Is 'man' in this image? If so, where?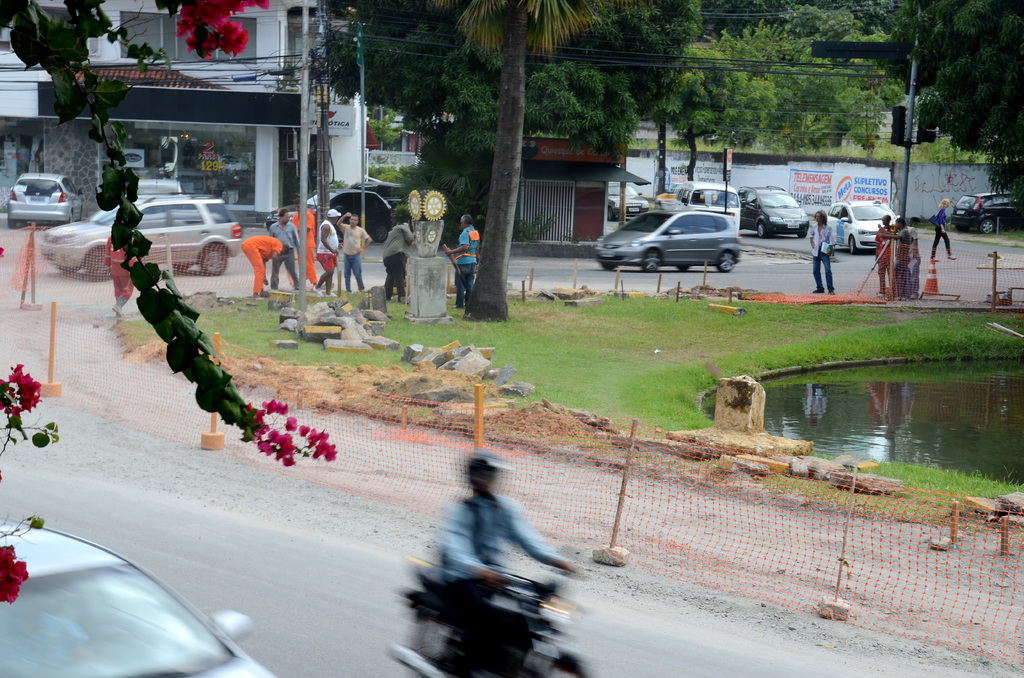
Yes, at detection(241, 233, 291, 299).
